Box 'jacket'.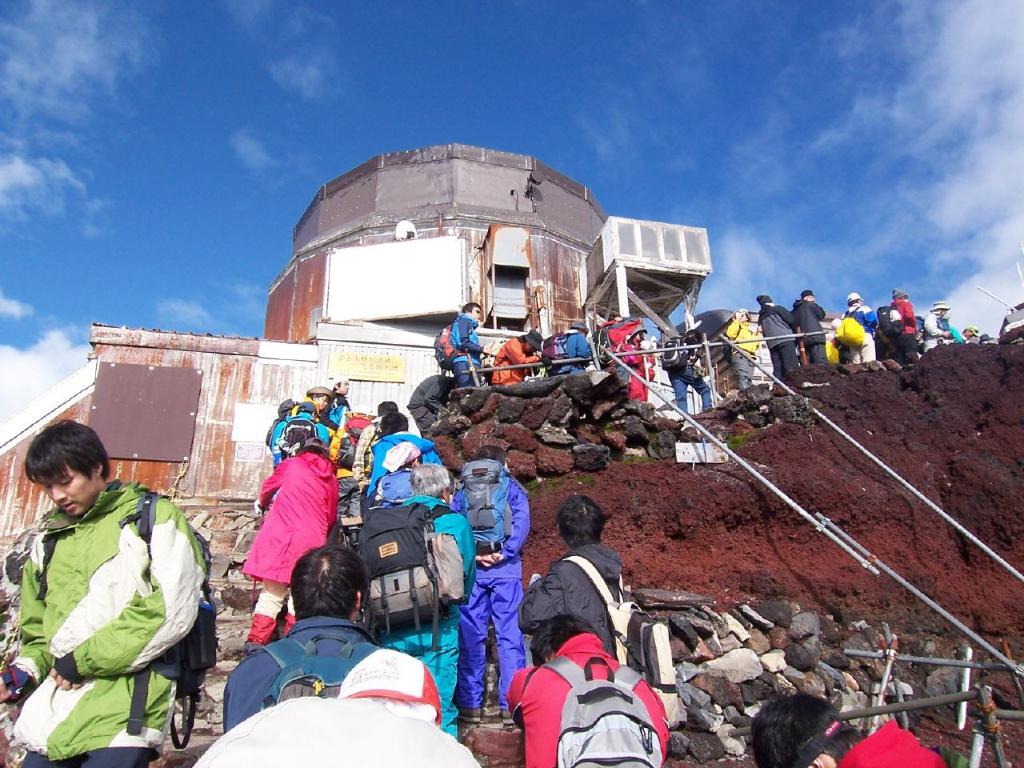
Rect(354, 424, 439, 546).
